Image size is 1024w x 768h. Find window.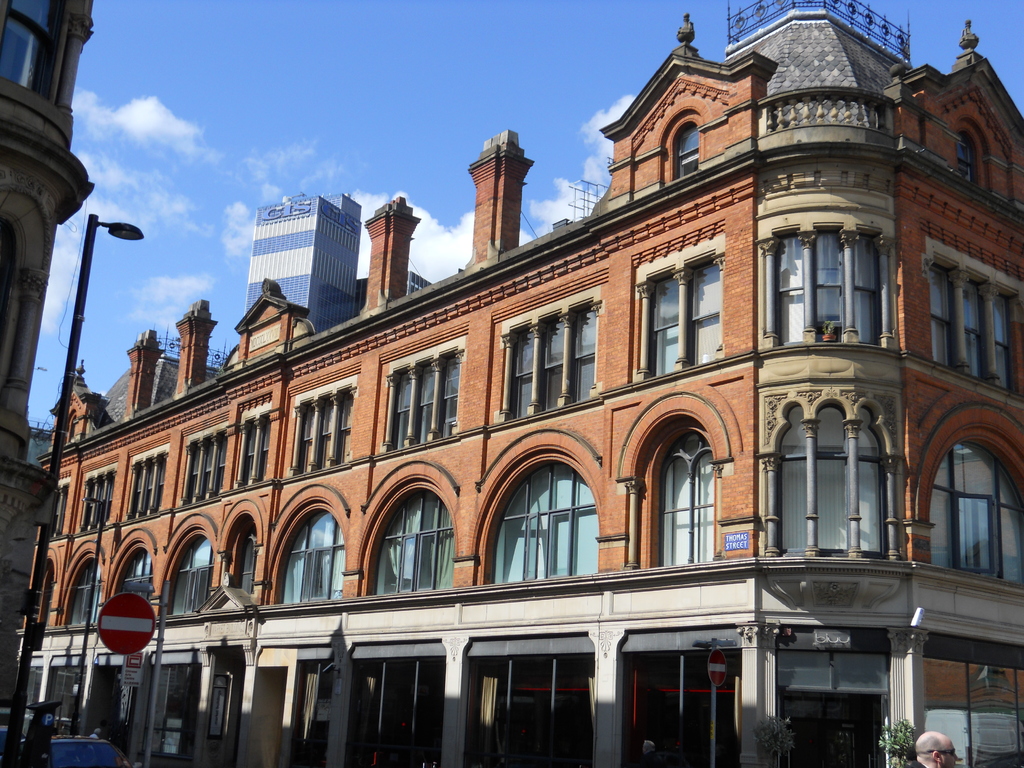
rect(652, 431, 716, 561).
